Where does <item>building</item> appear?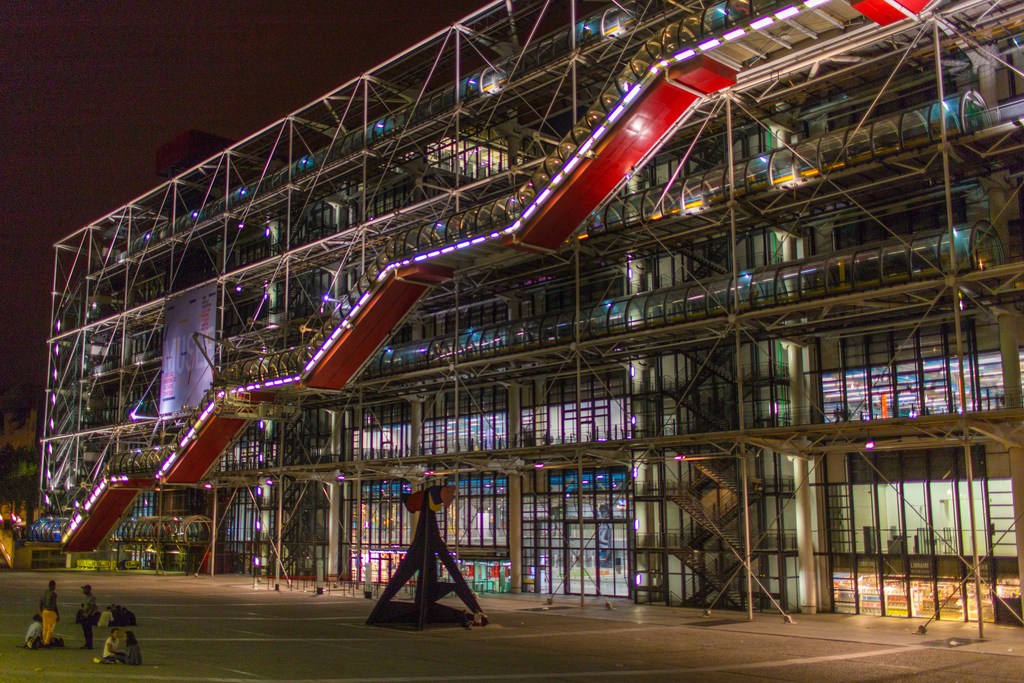
Appears at 52, 0, 1023, 640.
